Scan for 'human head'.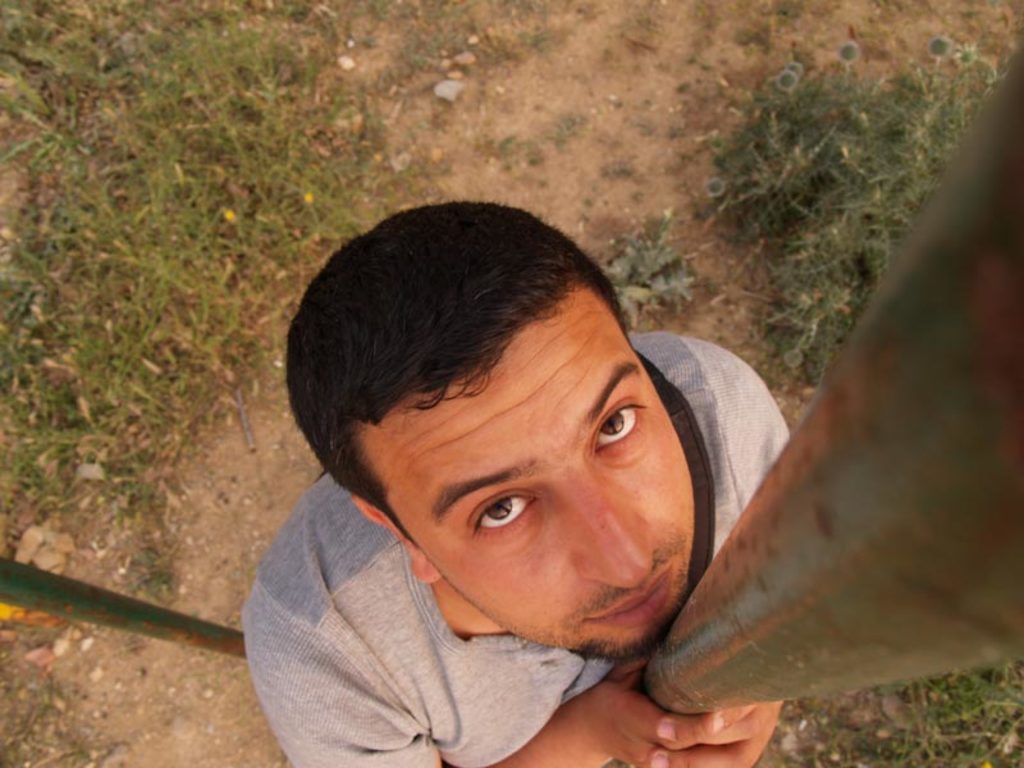
Scan result: left=319, top=225, right=703, bottom=631.
